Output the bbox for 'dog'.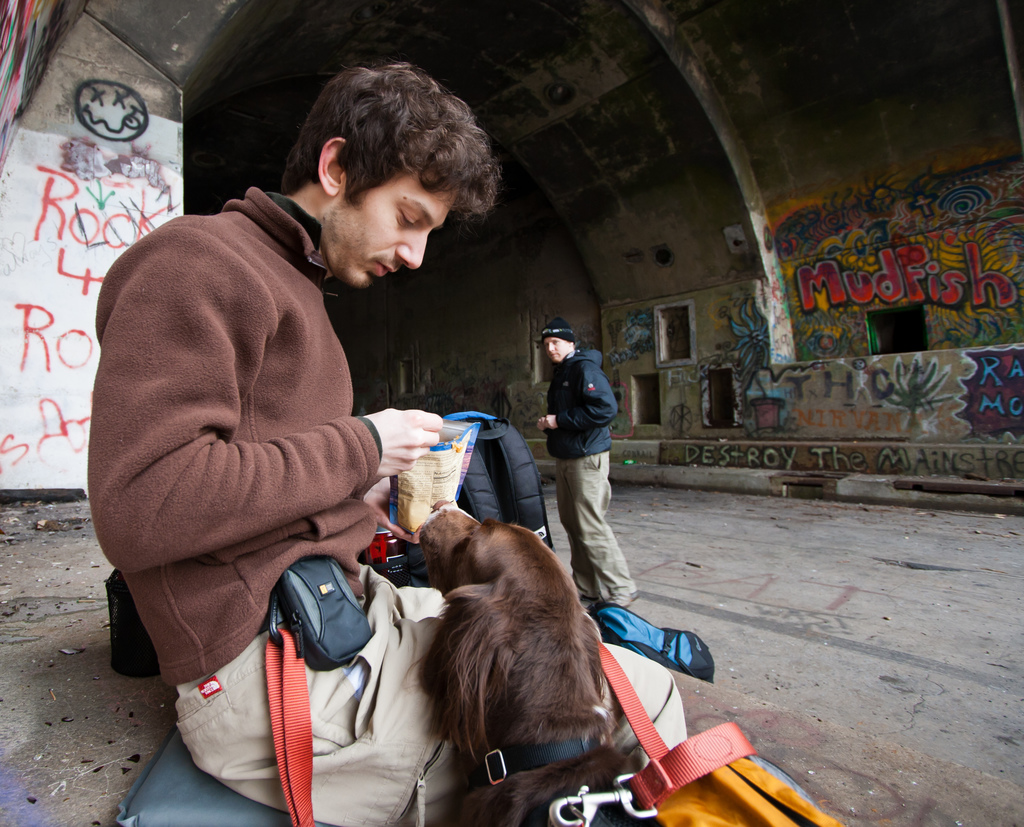
[403,498,670,826].
